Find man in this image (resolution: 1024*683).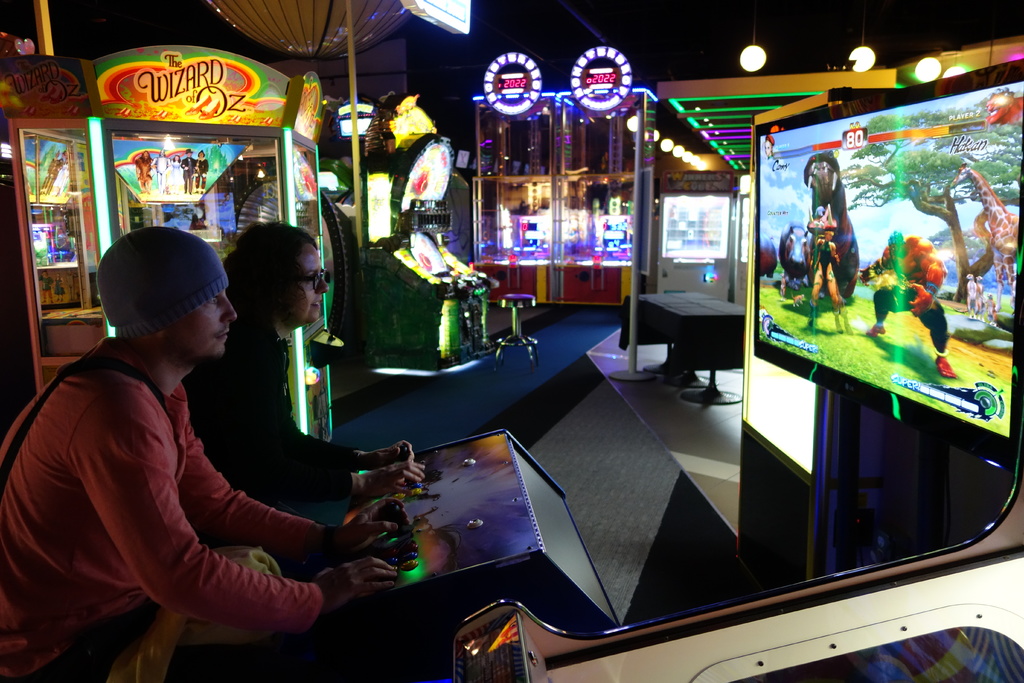
rect(17, 212, 332, 666).
